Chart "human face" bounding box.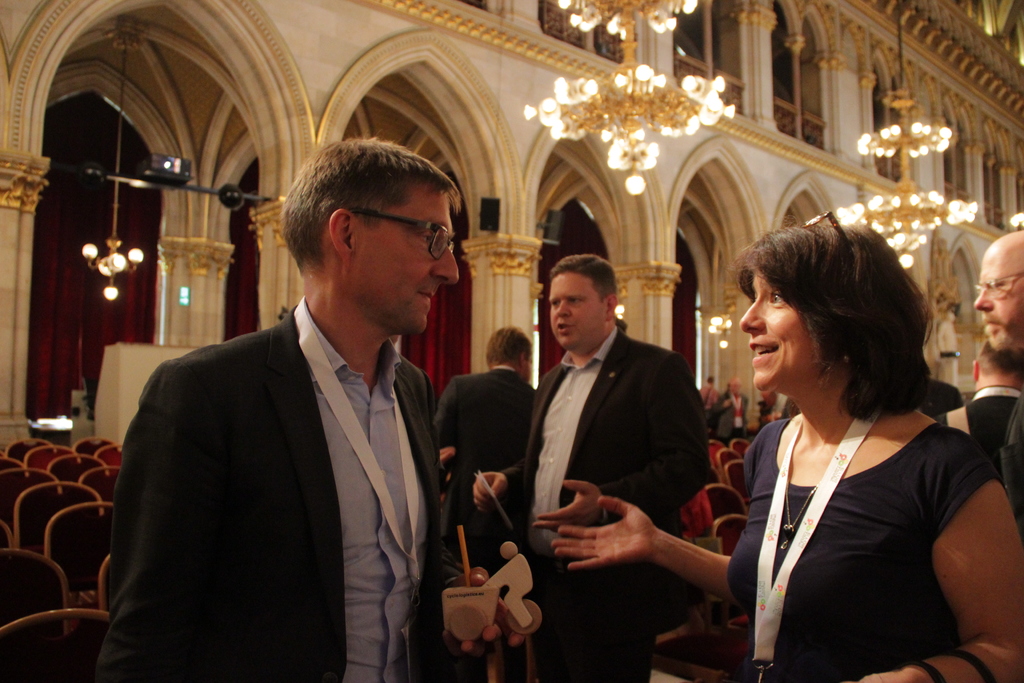
Charted: <region>353, 188, 459, 339</region>.
